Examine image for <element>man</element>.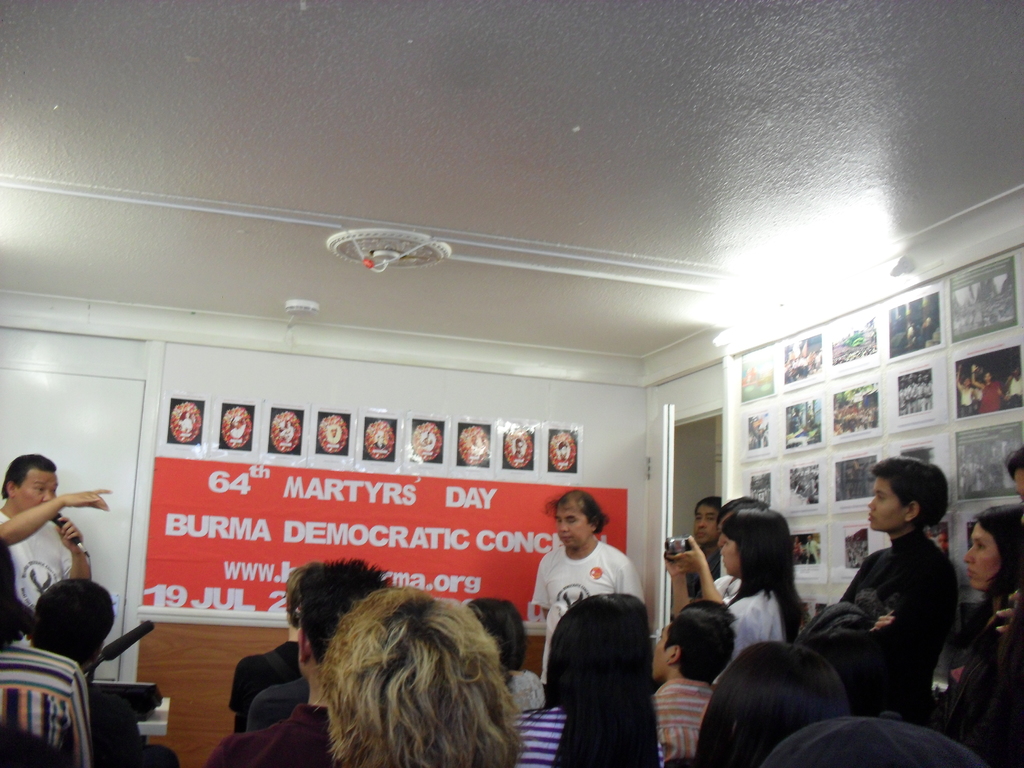
Examination result: Rect(533, 490, 650, 688).
